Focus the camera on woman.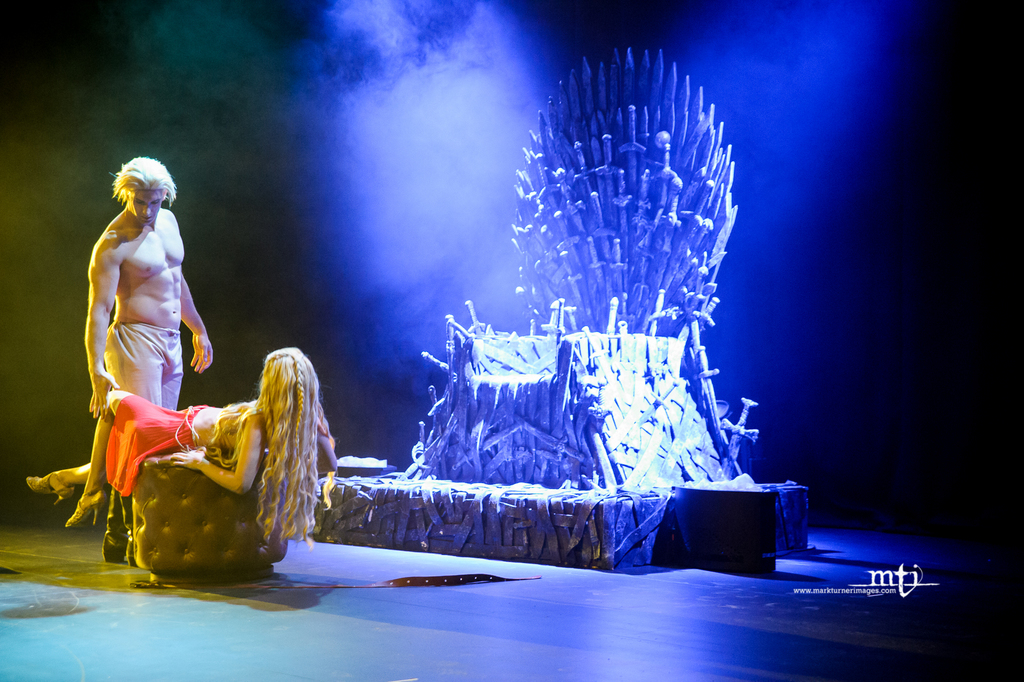
Focus region: pyautogui.locateOnScreen(29, 347, 338, 548).
